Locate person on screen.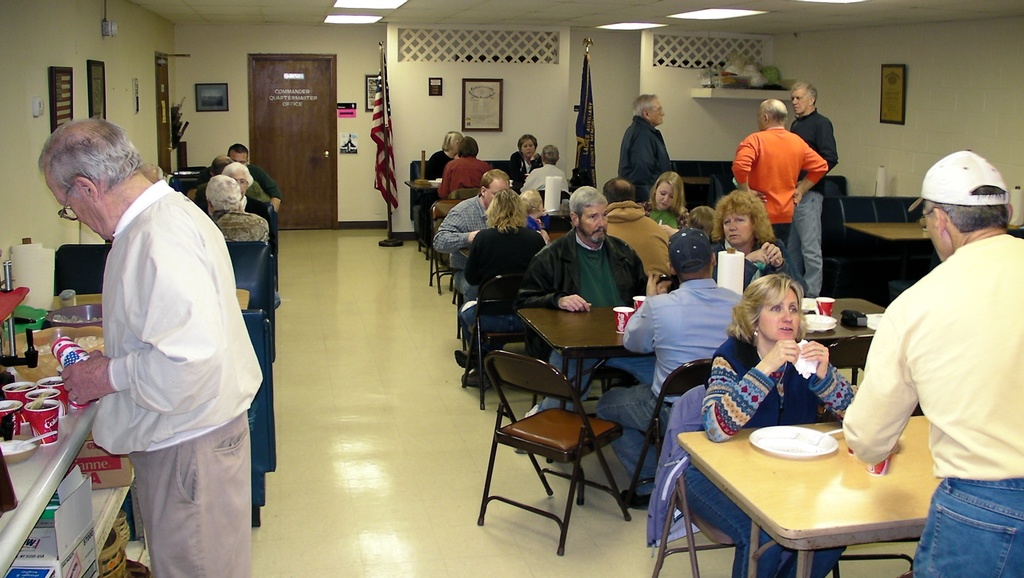
On screen at locate(426, 134, 489, 219).
